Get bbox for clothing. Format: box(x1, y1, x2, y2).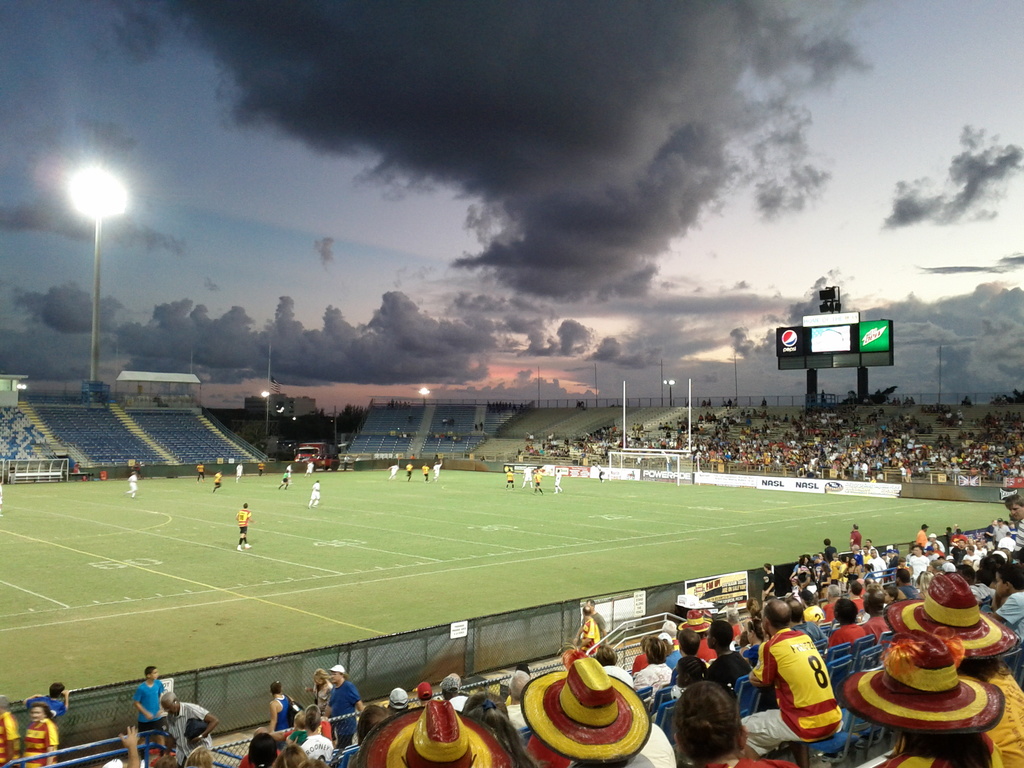
box(314, 680, 333, 710).
